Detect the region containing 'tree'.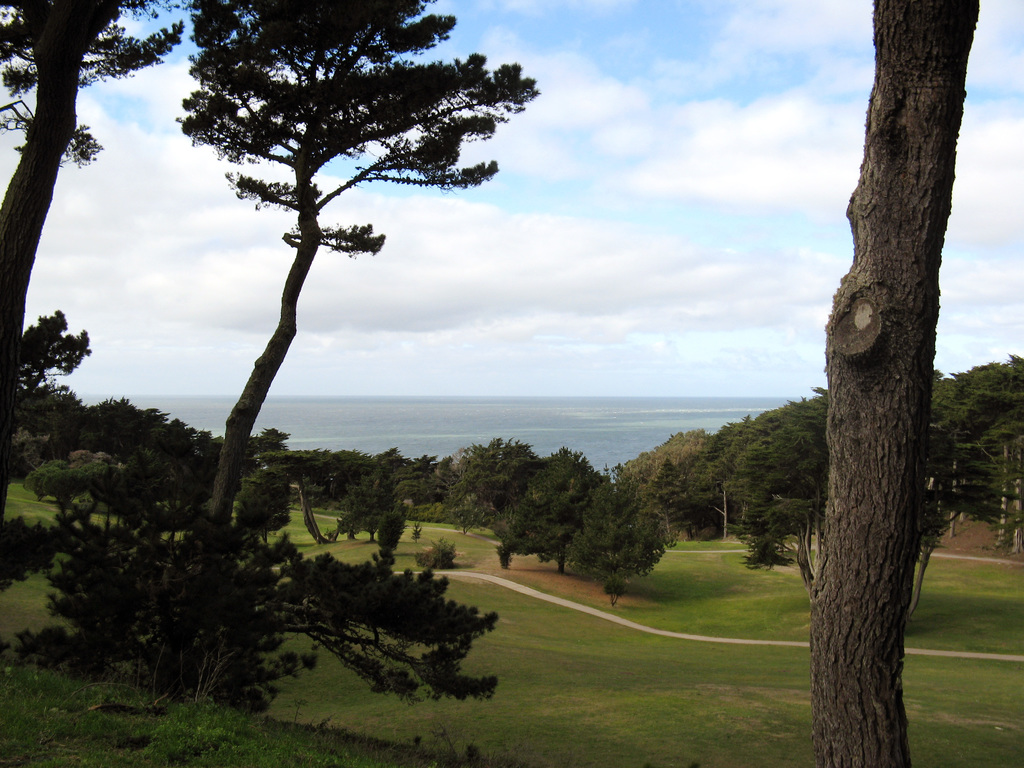
161,22,506,506.
